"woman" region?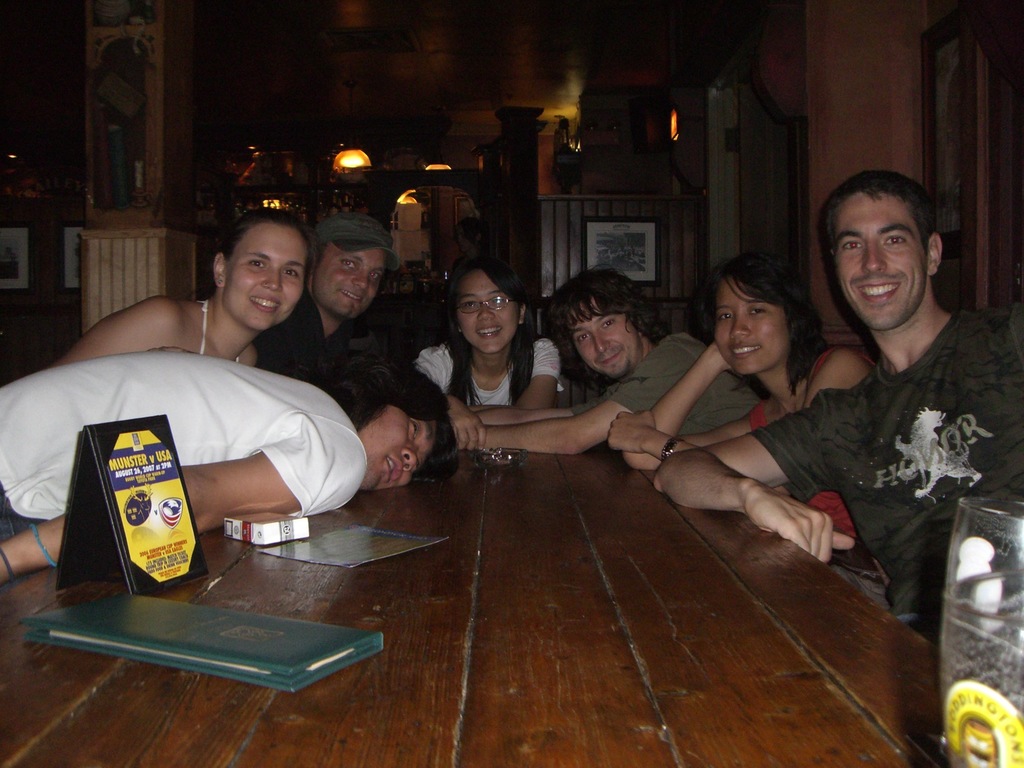
(left=416, top=253, right=563, bottom=447)
